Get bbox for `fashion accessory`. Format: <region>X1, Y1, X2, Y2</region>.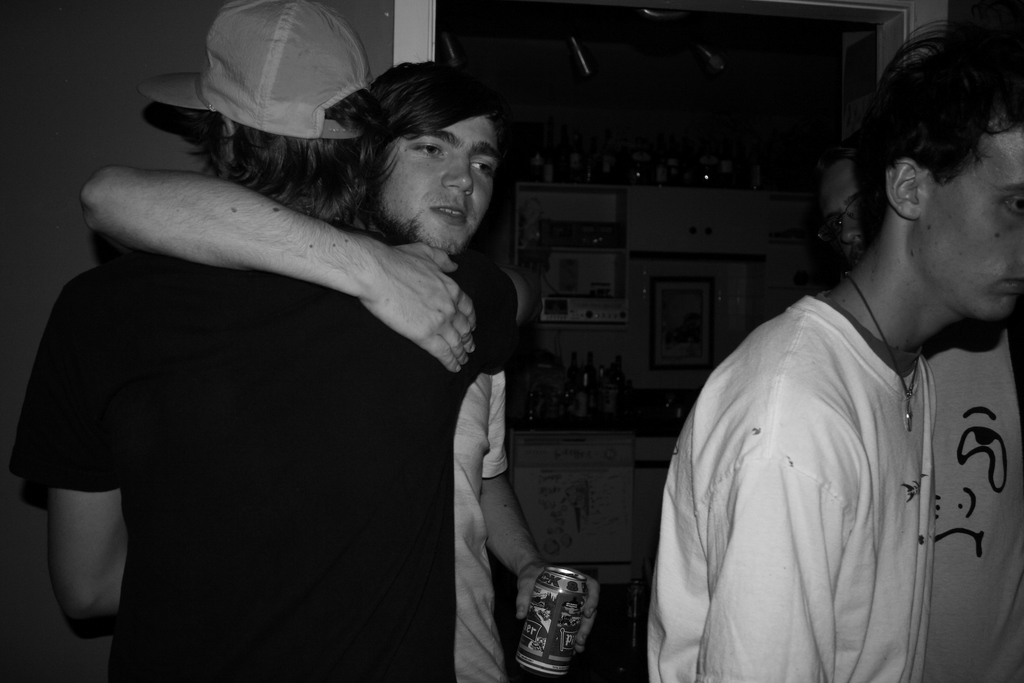
<region>138, 0, 367, 129</region>.
